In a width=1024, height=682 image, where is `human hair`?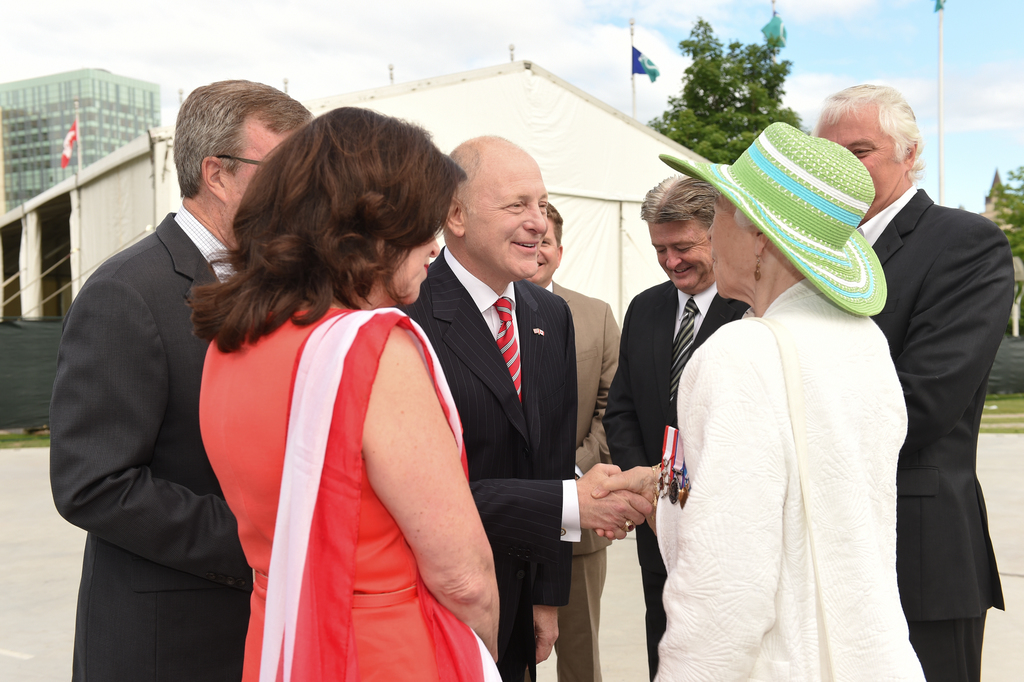
(643,175,716,223).
